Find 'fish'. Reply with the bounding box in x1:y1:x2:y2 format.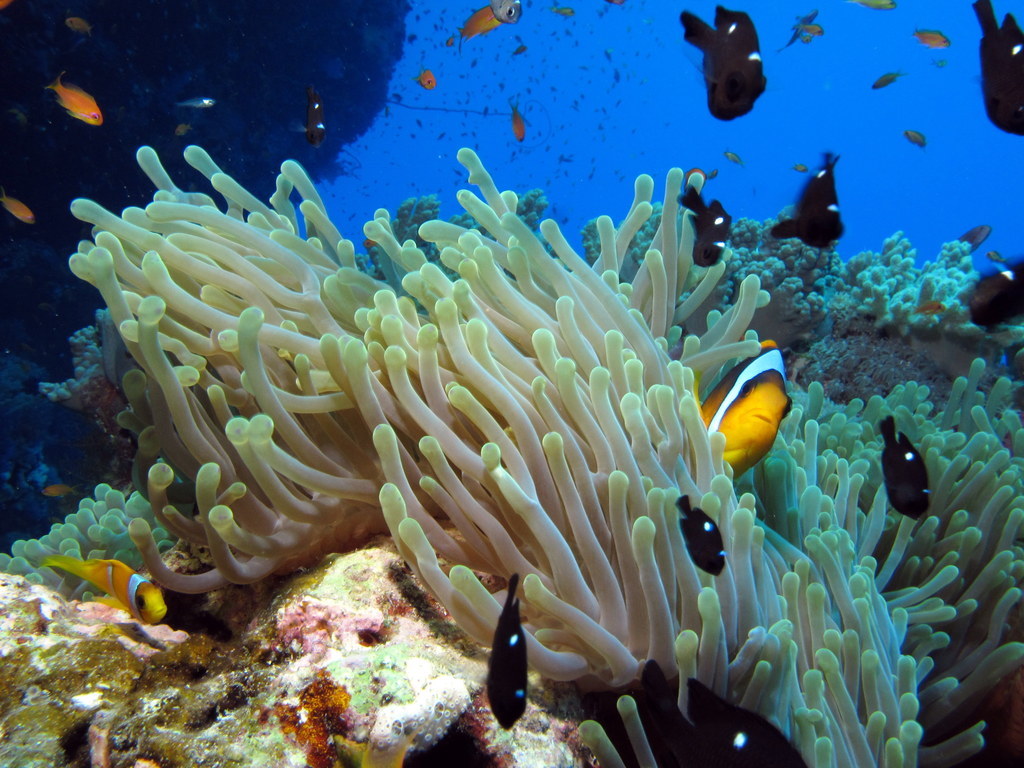
957:222:994:253.
